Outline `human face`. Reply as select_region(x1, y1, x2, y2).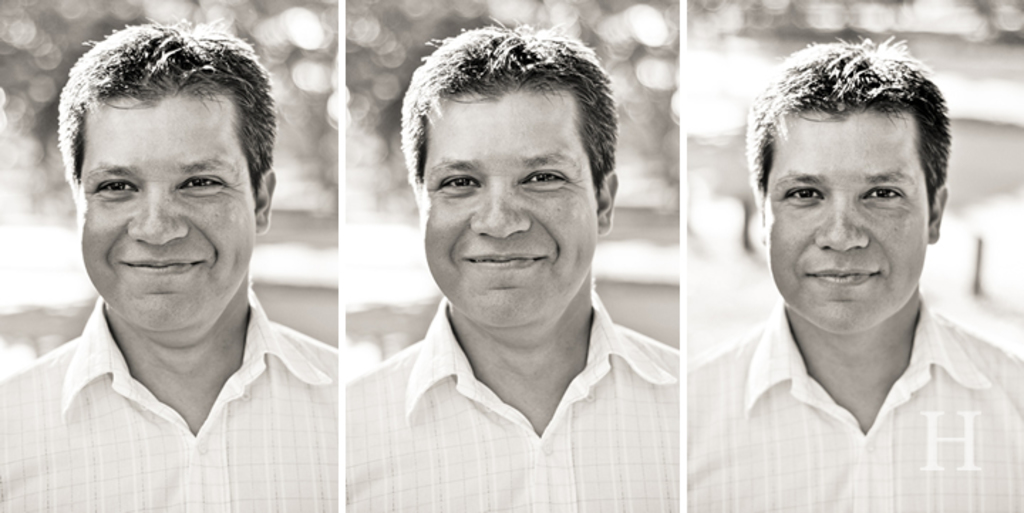
select_region(61, 70, 256, 324).
